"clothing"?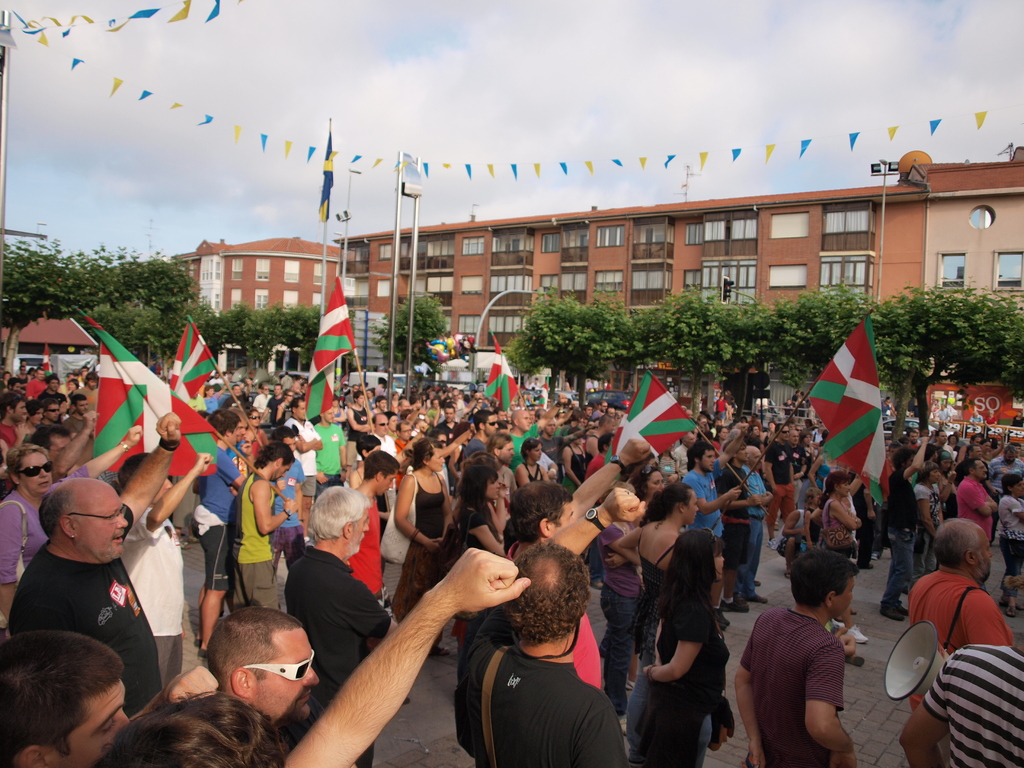
[left=676, top=446, right=691, bottom=467]
